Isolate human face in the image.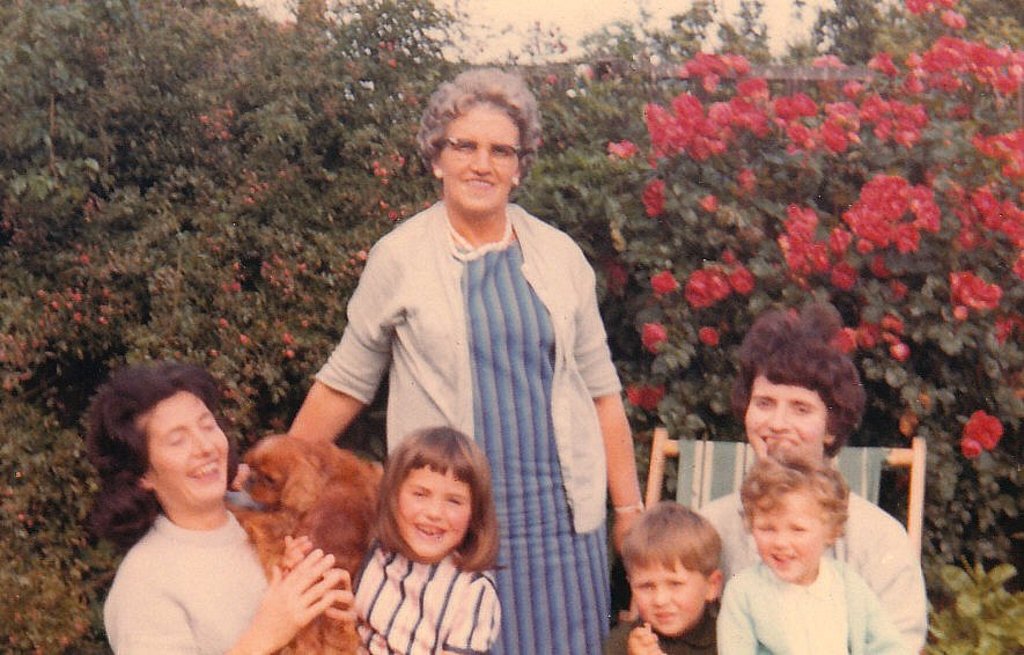
Isolated region: box(395, 465, 473, 566).
